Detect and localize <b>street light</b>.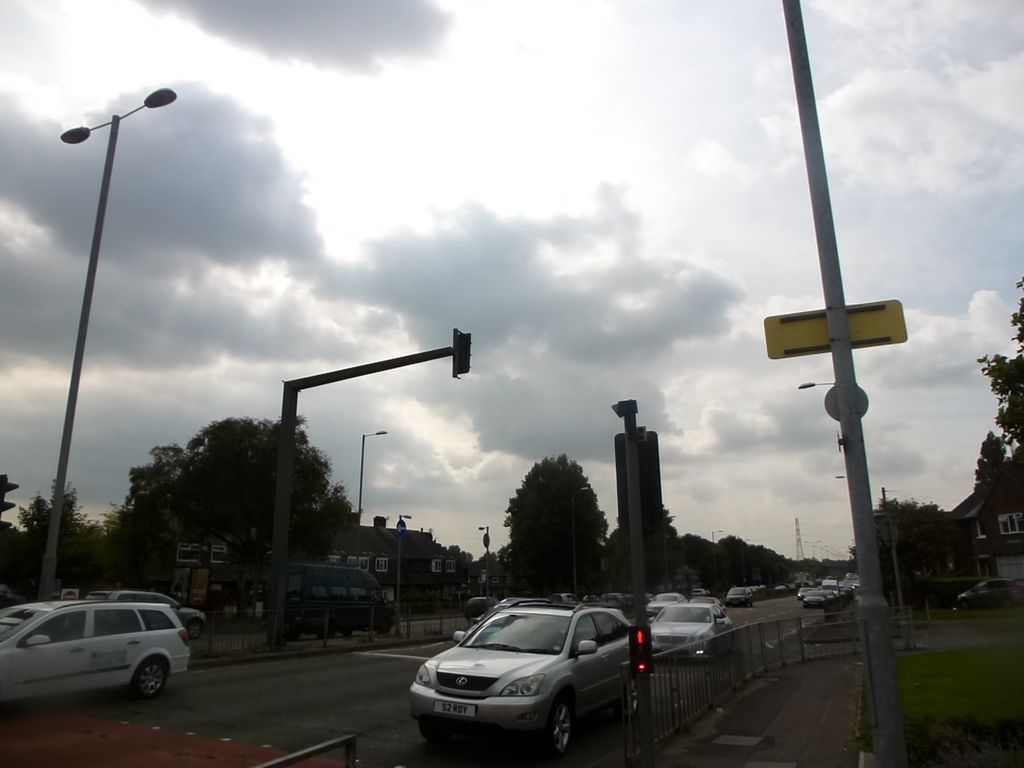
Localized at (739,536,752,581).
